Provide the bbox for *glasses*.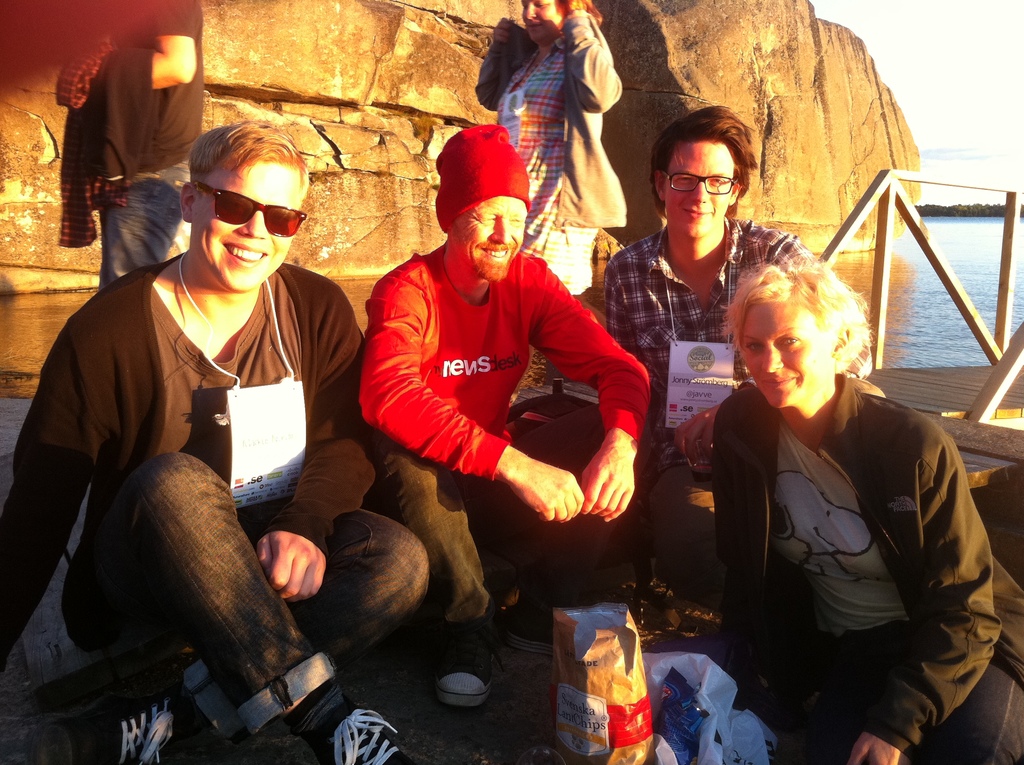
bbox=(648, 156, 762, 204).
